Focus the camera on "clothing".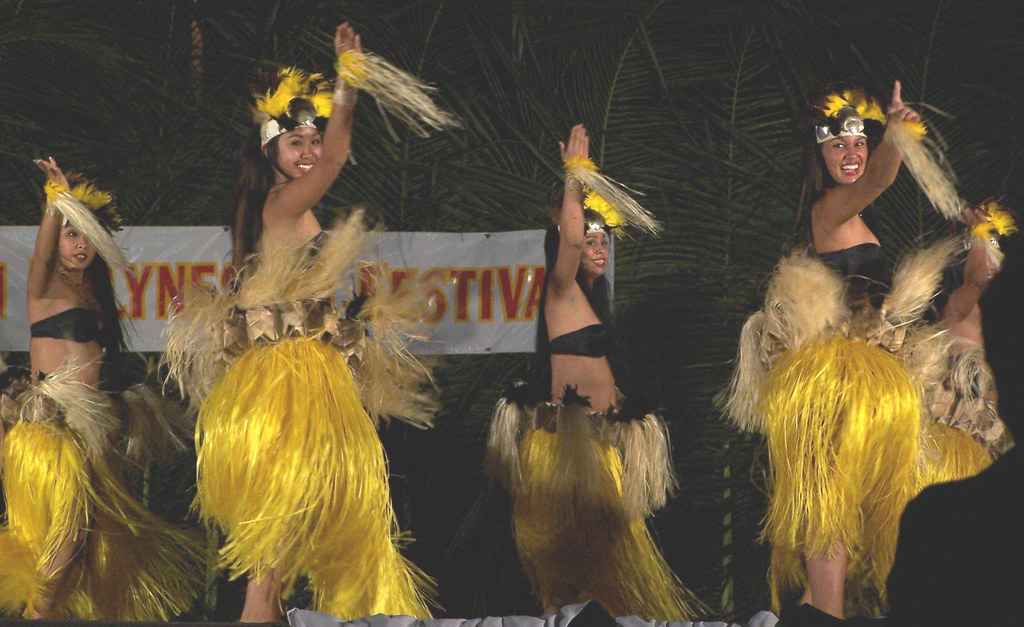
Focus region: Rect(724, 223, 993, 620).
